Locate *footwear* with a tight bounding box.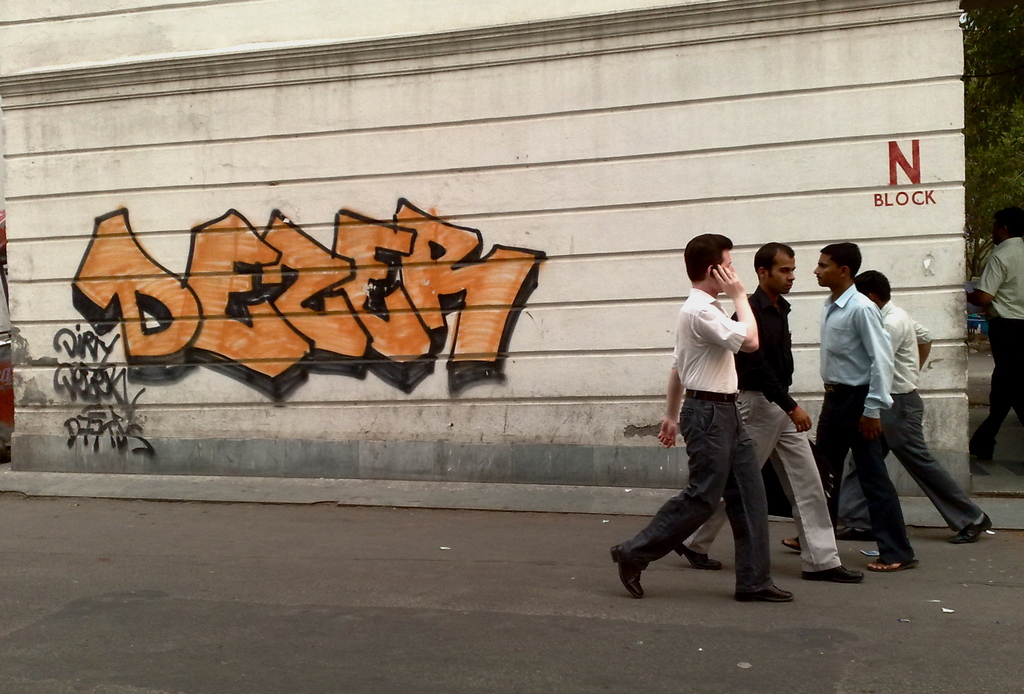
left=945, top=517, right=989, bottom=543.
